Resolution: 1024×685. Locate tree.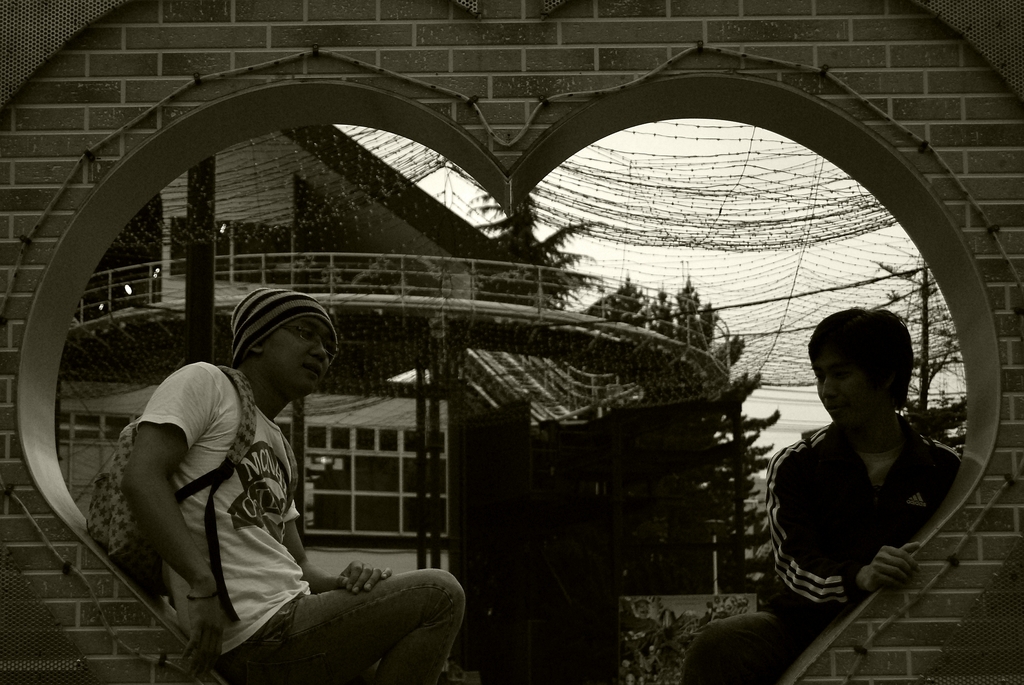
[left=465, top=194, right=598, bottom=311].
